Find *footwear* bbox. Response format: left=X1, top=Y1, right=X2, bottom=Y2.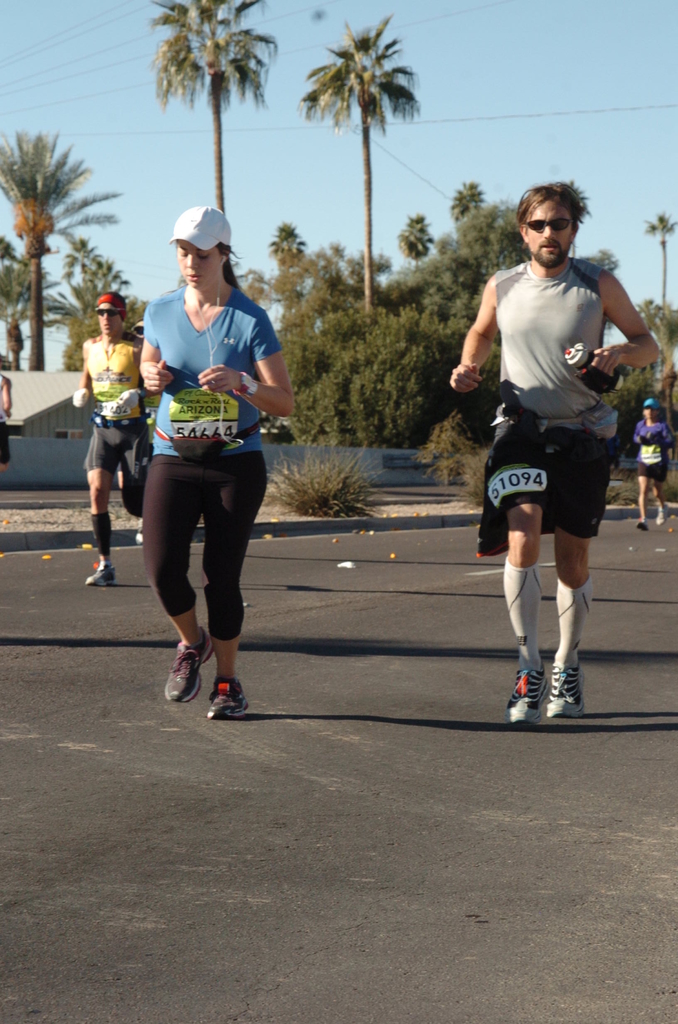
left=208, top=679, right=248, bottom=721.
